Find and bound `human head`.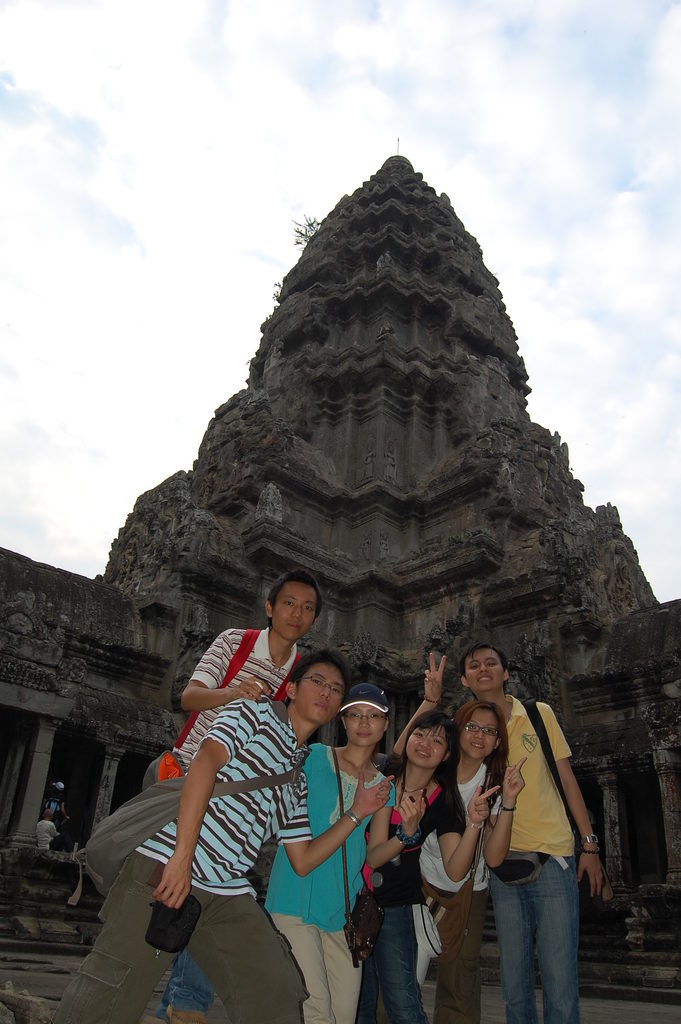
Bound: 342, 684, 391, 749.
